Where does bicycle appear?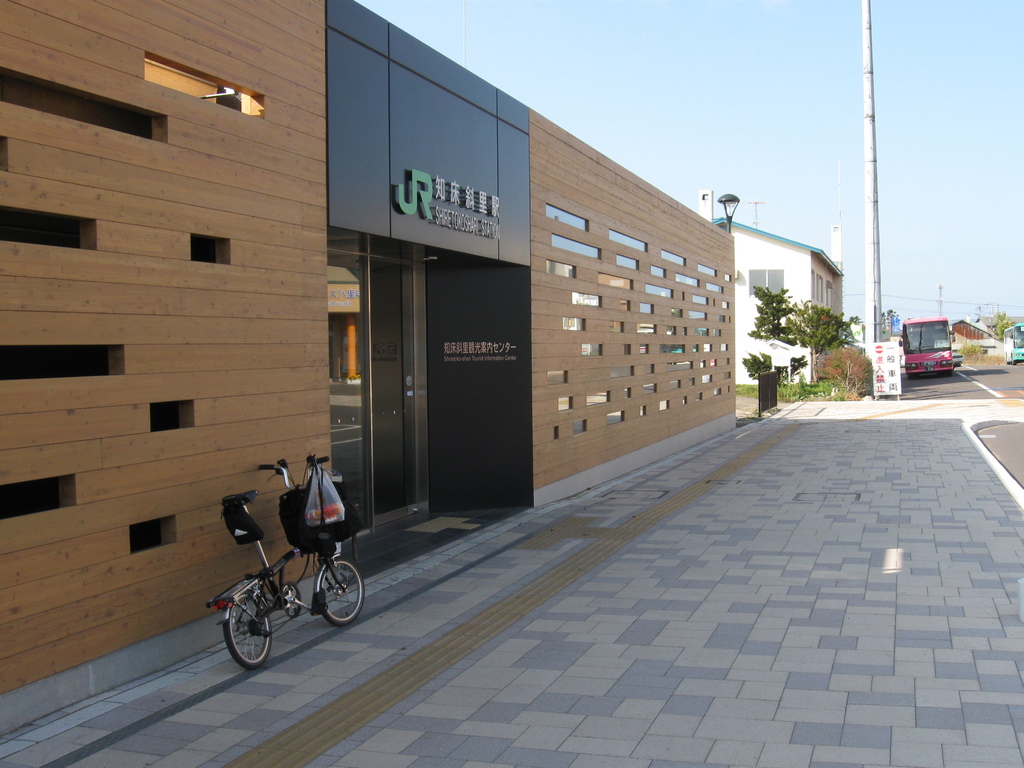
Appears at 208:480:365:679.
